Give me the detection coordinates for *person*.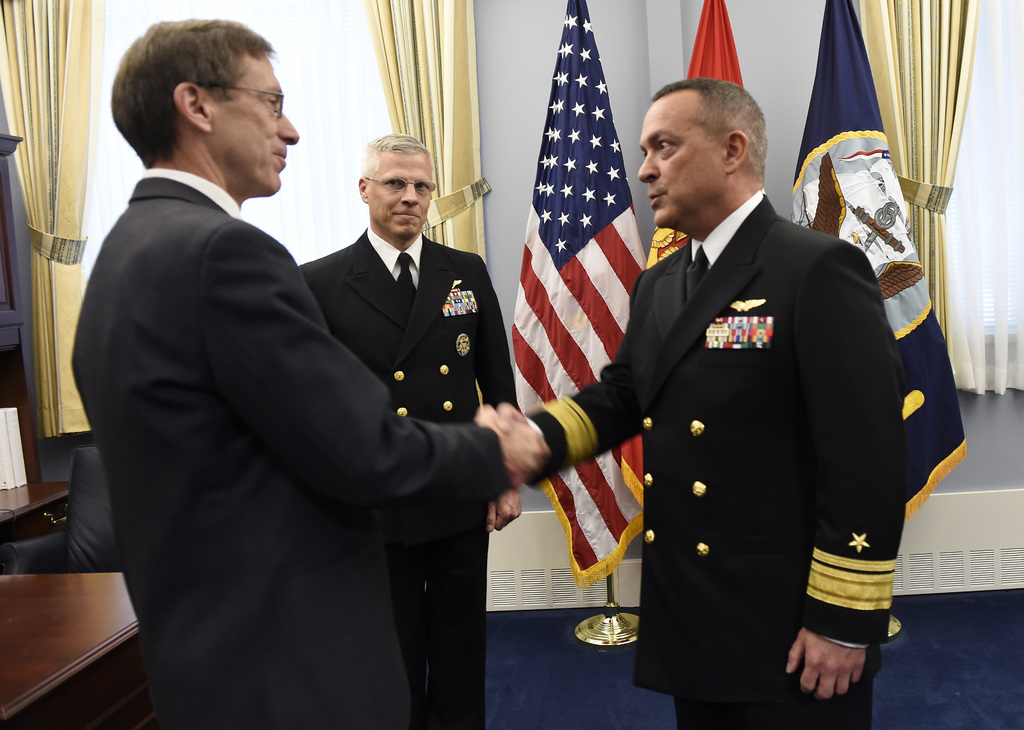
[299,132,519,729].
